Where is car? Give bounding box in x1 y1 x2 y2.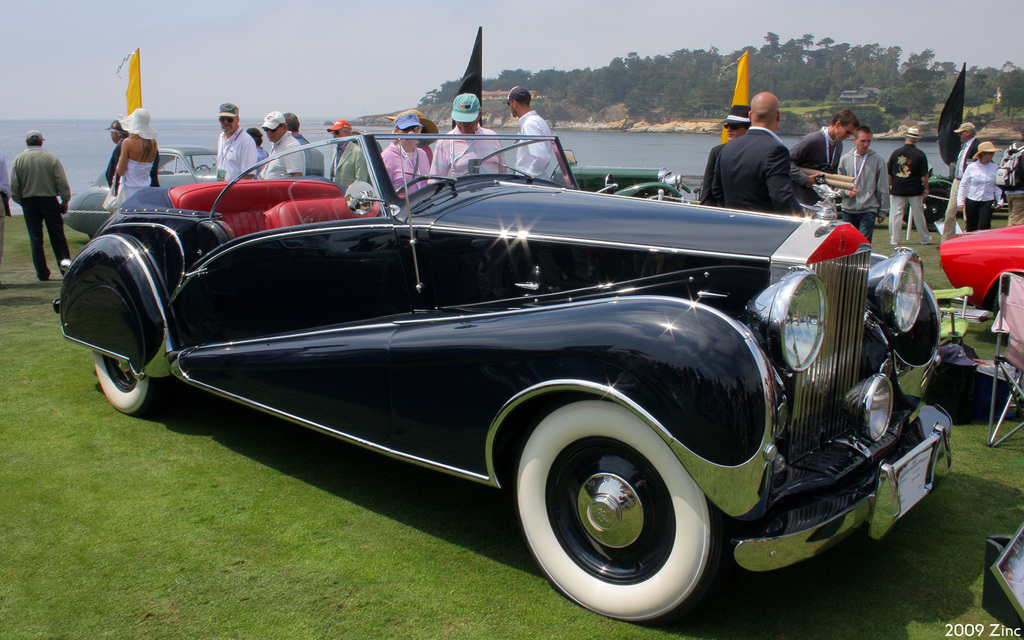
53 134 953 623.
